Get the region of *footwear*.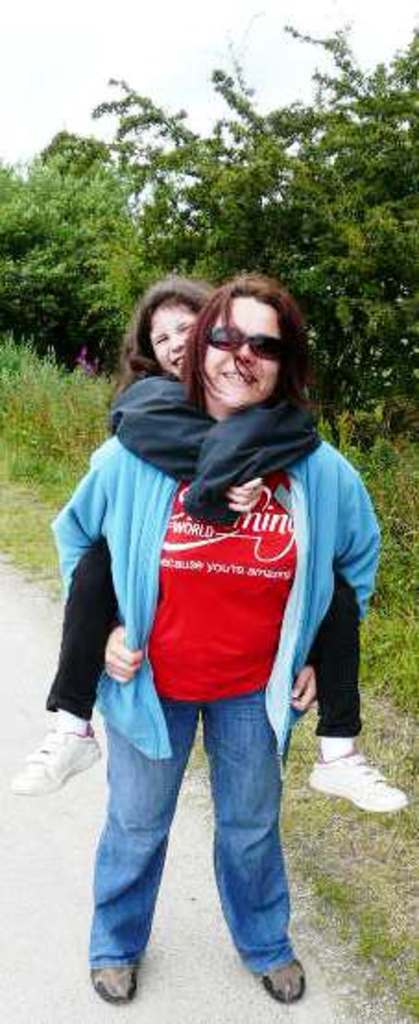
[left=85, top=945, right=140, bottom=1007].
